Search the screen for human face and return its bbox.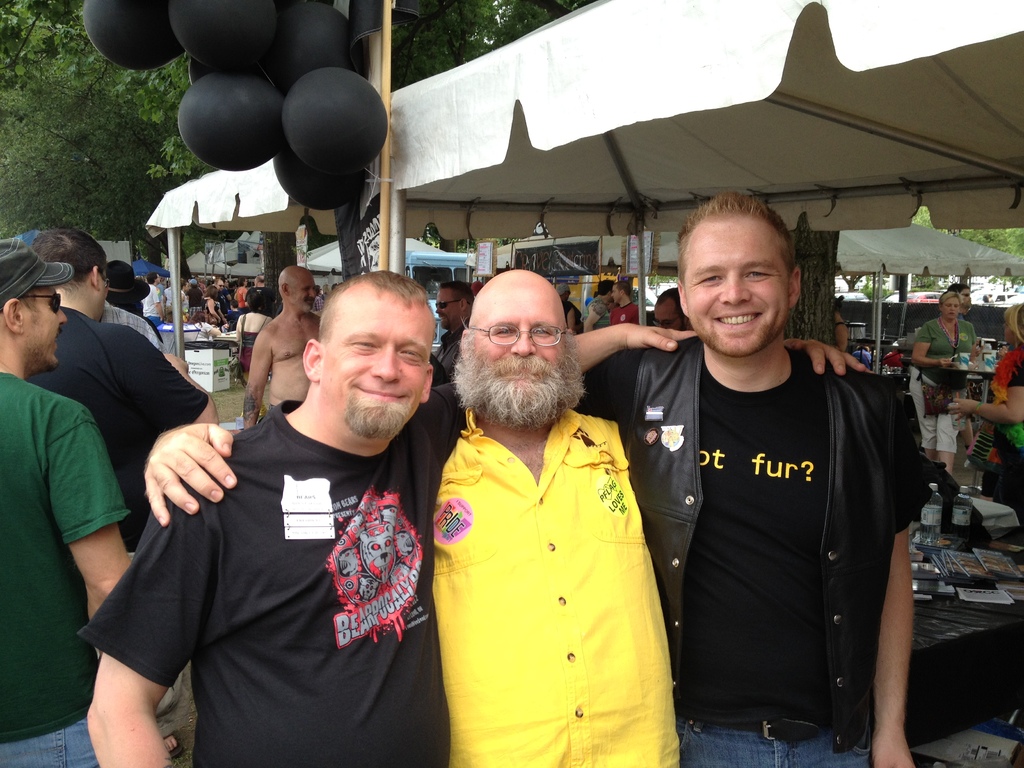
Found: x1=331 y1=304 x2=435 y2=420.
